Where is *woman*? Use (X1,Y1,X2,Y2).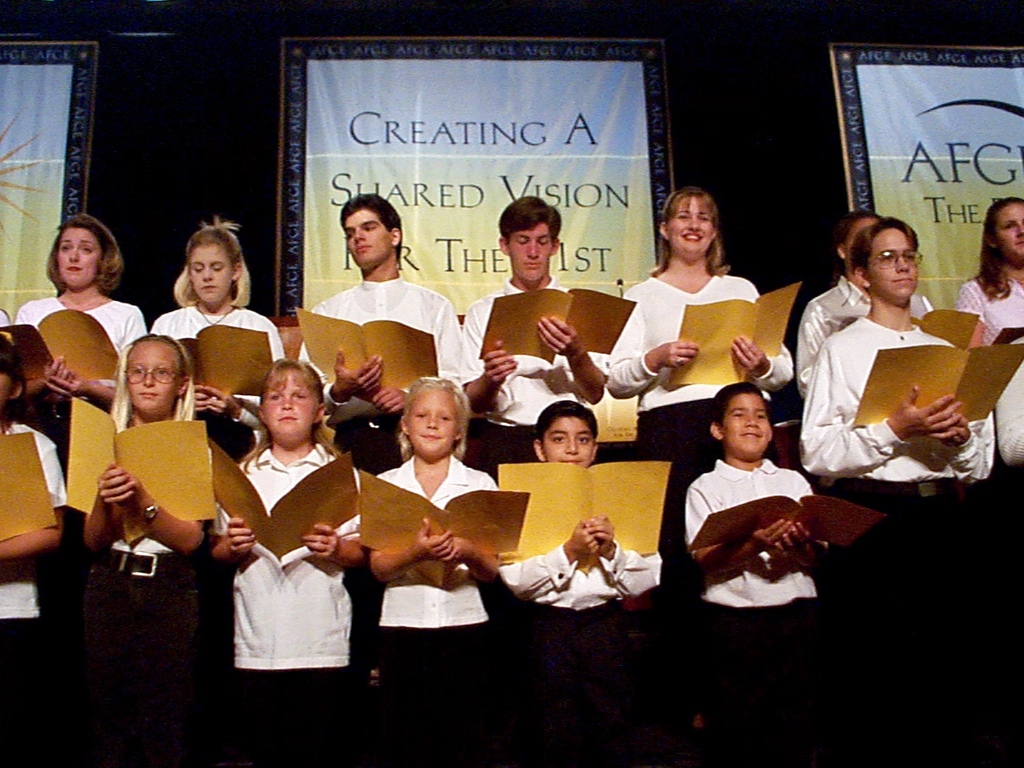
(612,195,782,460).
